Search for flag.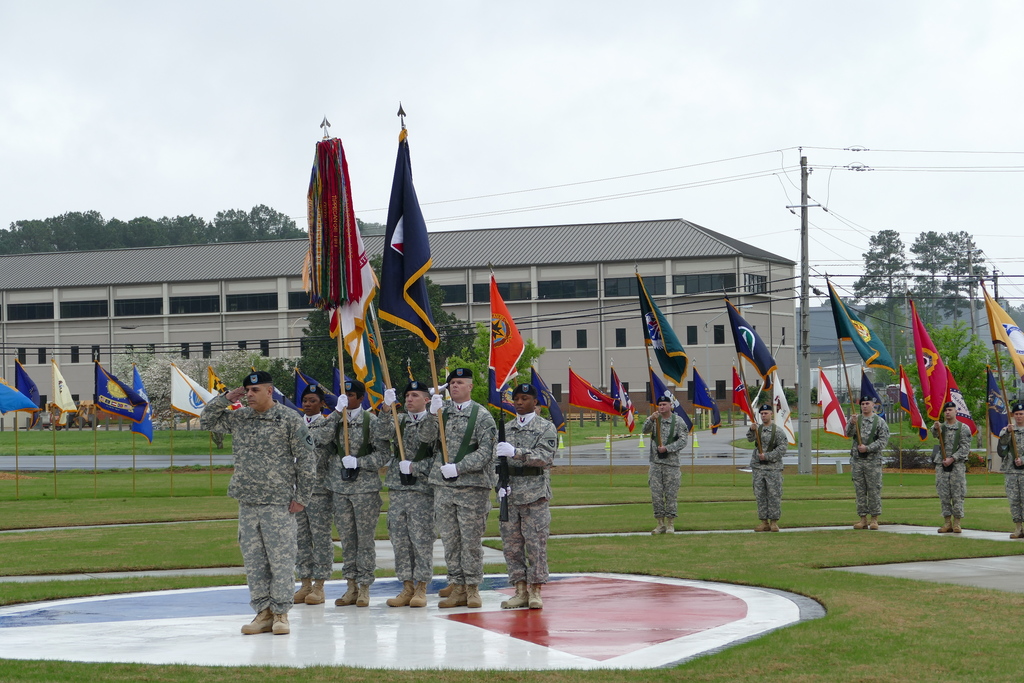
Found at bbox=(126, 360, 152, 448).
